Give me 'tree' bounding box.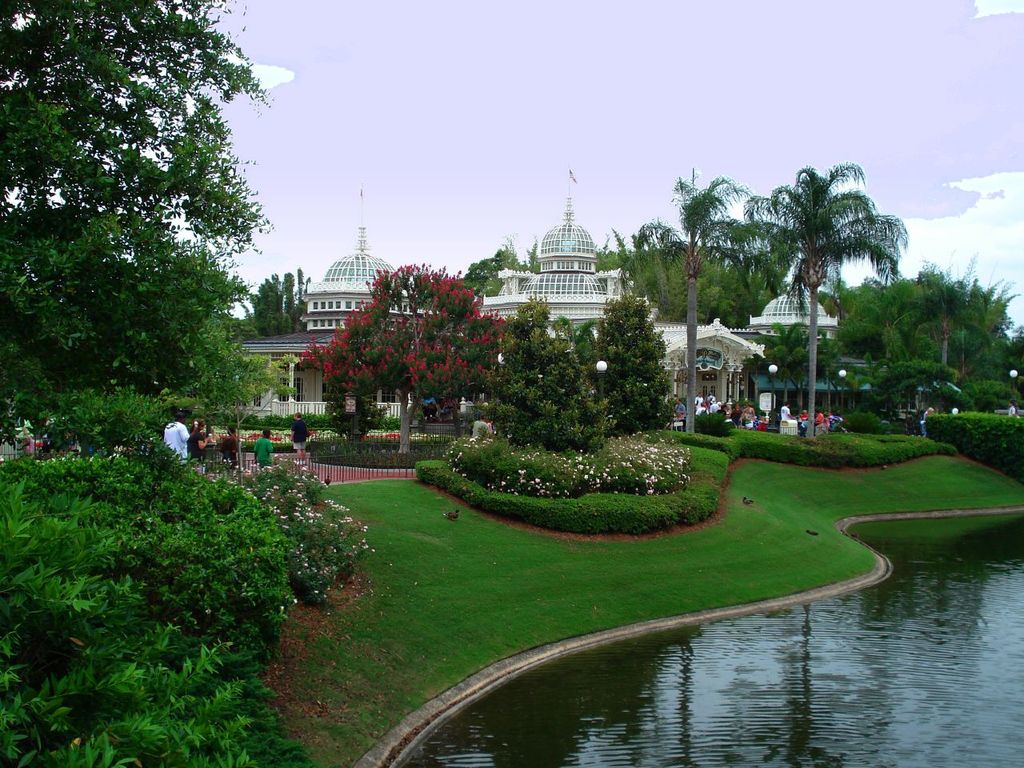
<box>466,245,541,301</box>.
